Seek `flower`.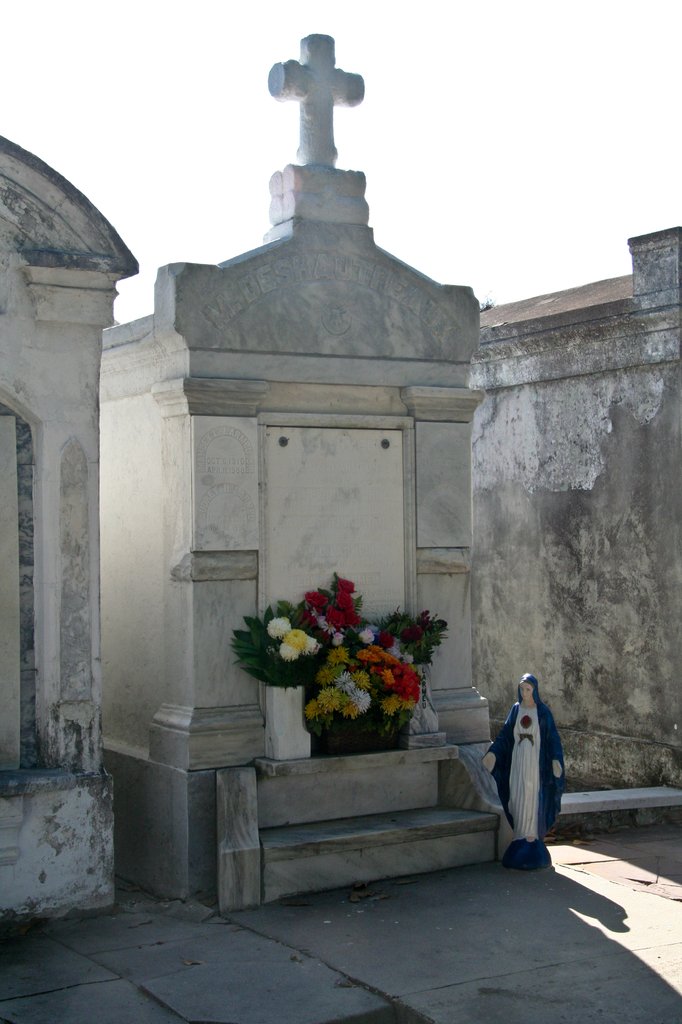
<bbox>318, 620, 341, 632</bbox>.
